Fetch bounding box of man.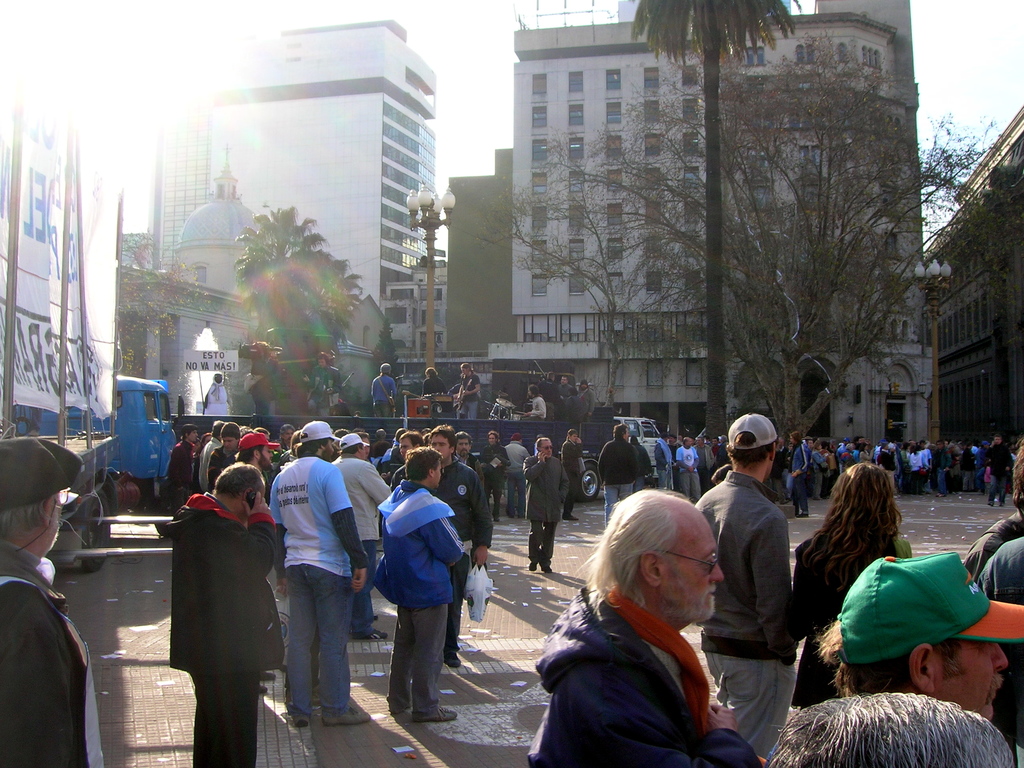
Bbox: <bbox>985, 433, 1012, 506</bbox>.
